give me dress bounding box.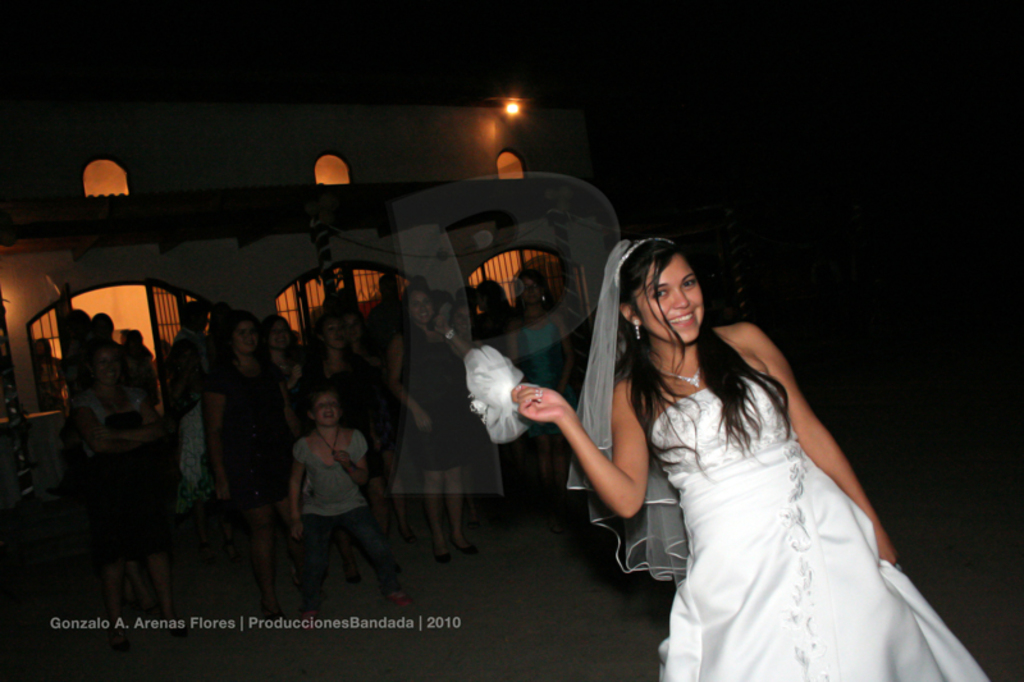
388 322 483 468.
